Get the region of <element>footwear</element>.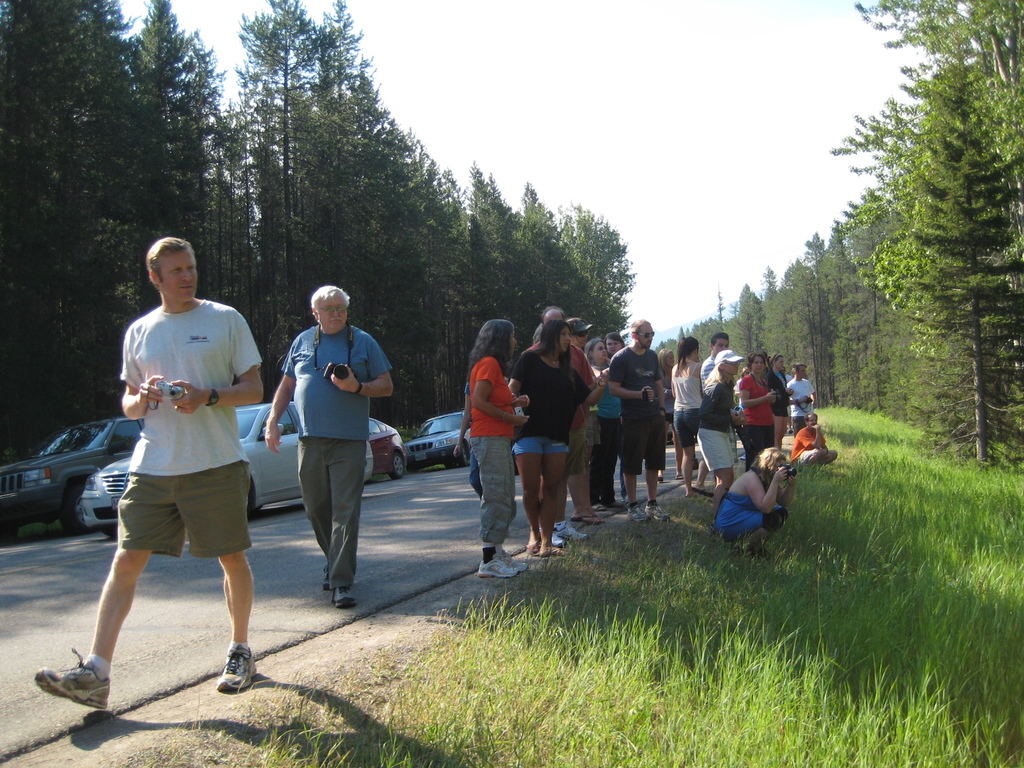
(x1=29, y1=662, x2=109, y2=730).
